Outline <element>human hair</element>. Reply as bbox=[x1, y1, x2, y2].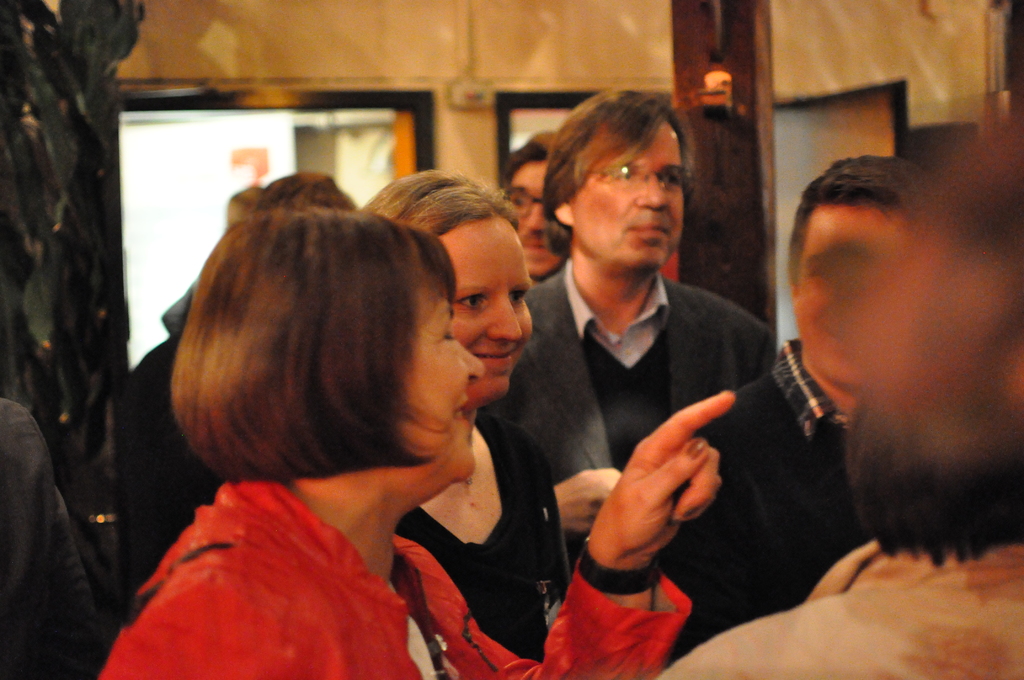
bbox=[173, 178, 480, 532].
